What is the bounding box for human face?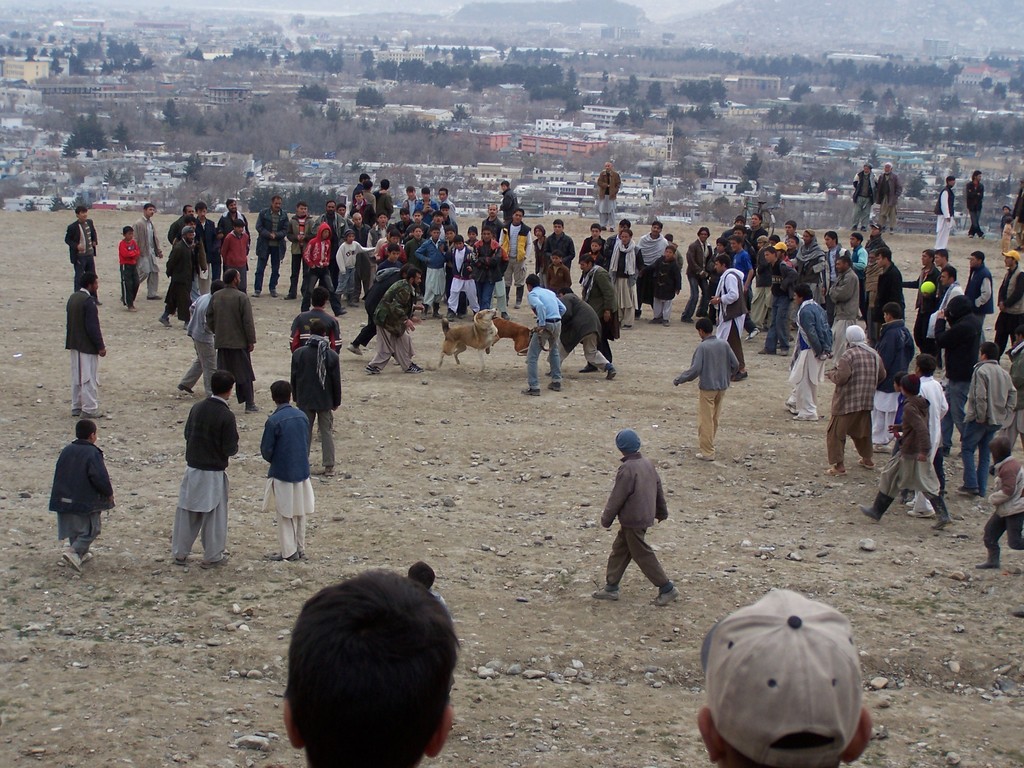
411 212 421 222.
